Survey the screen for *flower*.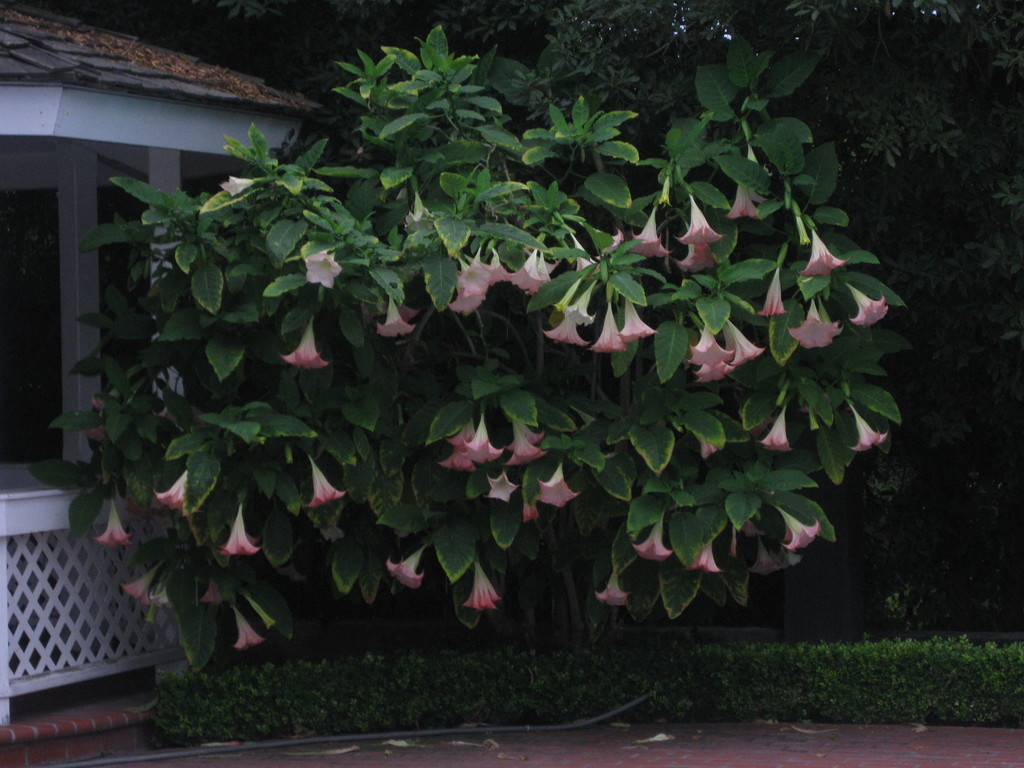
Survey found: 613 296 661 346.
